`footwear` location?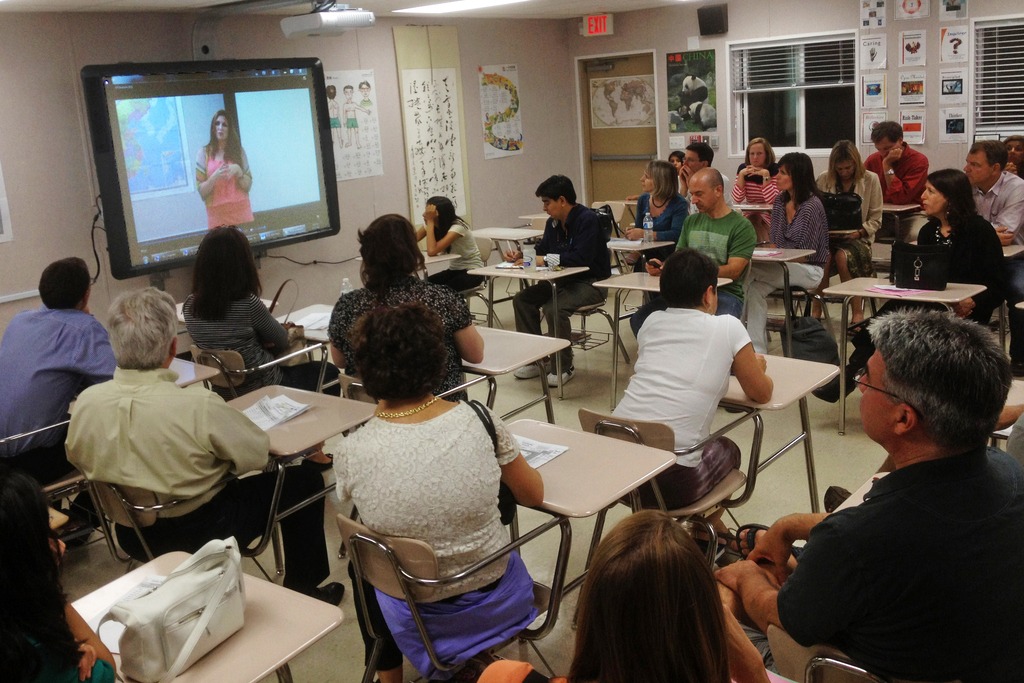
rect(826, 486, 853, 513)
